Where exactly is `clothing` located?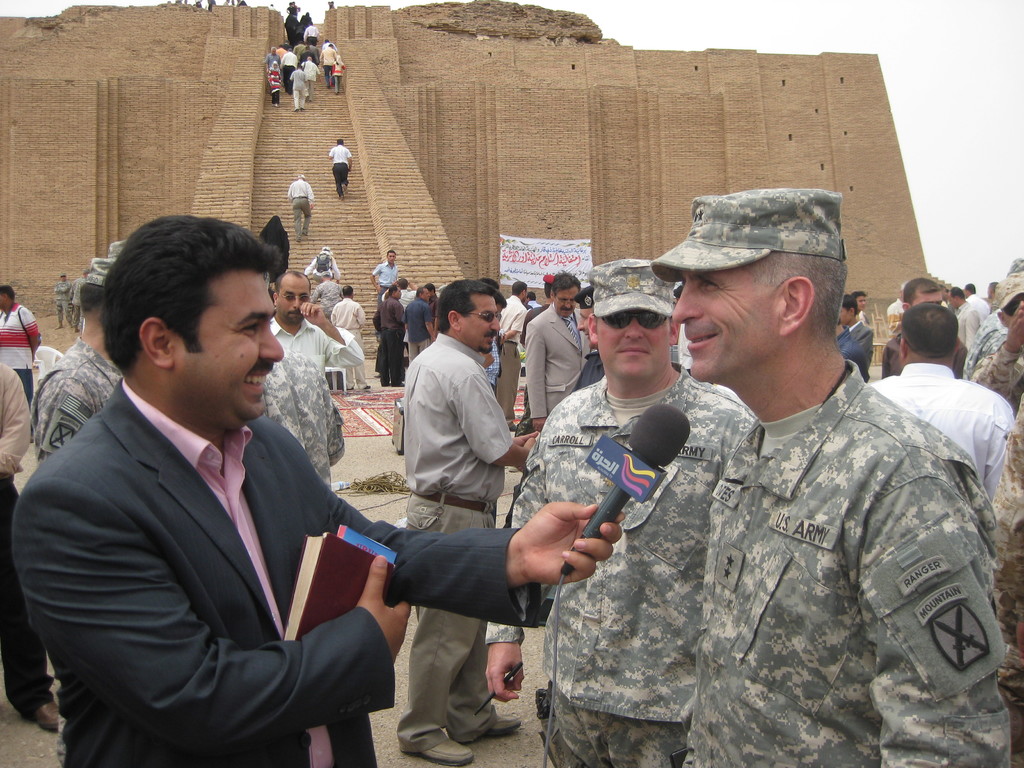
Its bounding box is bbox=[488, 365, 759, 767].
